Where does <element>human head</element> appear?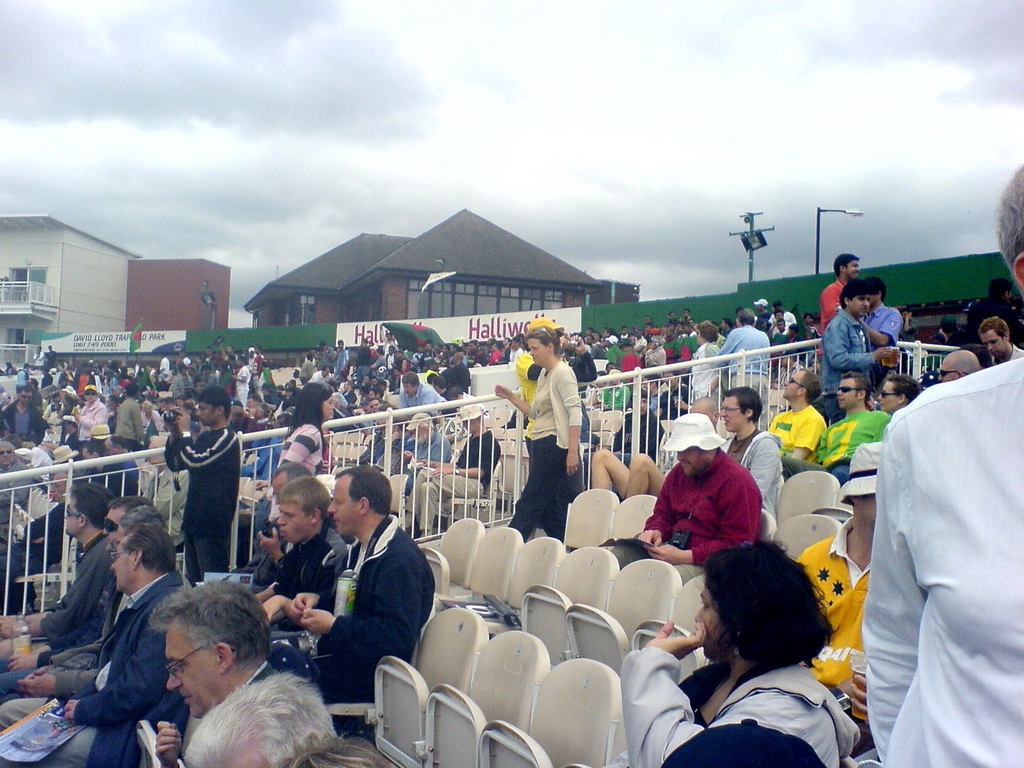
Appears at (left=834, top=252, right=860, bottom=280).
